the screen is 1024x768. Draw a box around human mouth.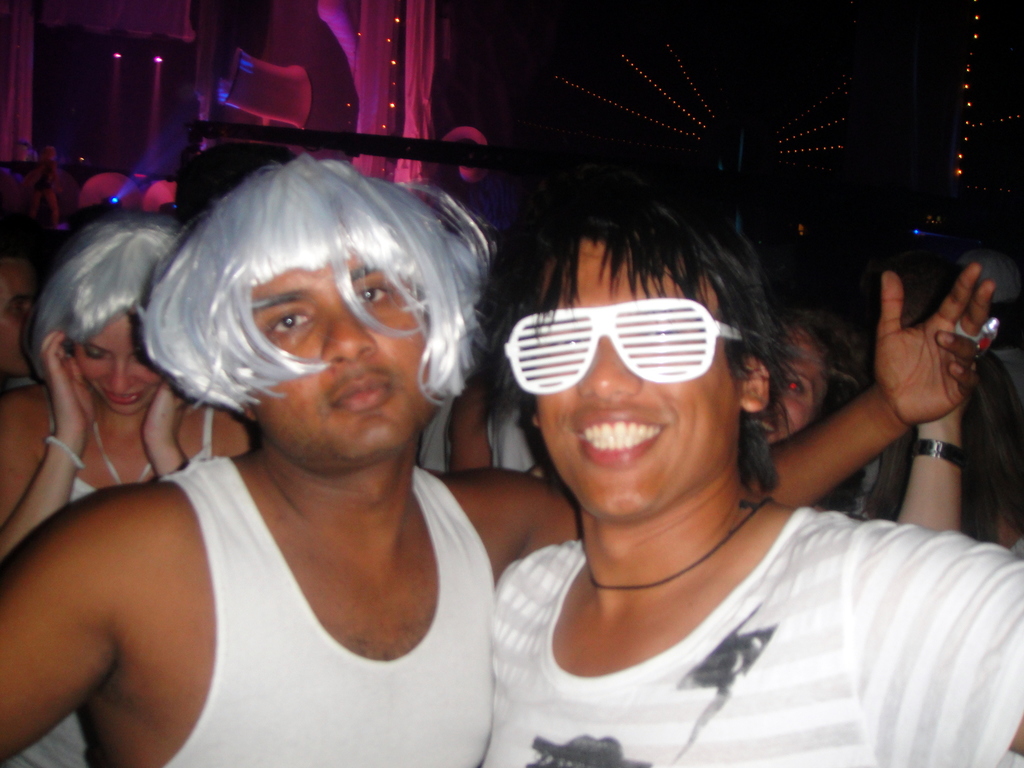
(left=335, top=372, right=388, bottom=412).
